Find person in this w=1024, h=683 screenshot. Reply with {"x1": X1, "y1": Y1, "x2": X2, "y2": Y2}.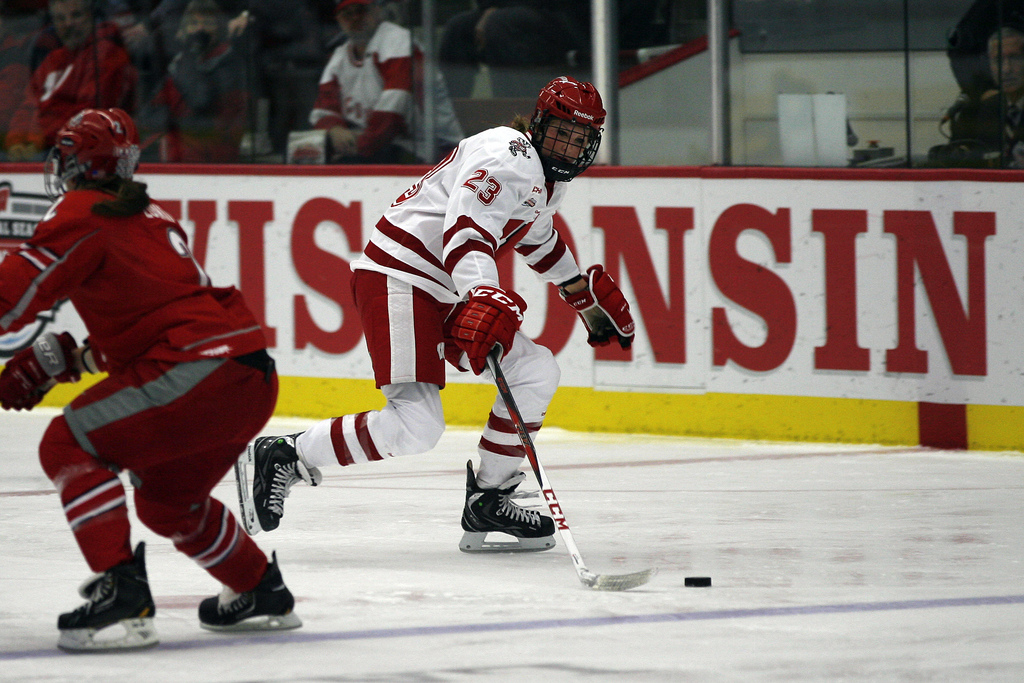
{"x1": 283, "y1": 0, "x2": 469, "y2": 175}.
